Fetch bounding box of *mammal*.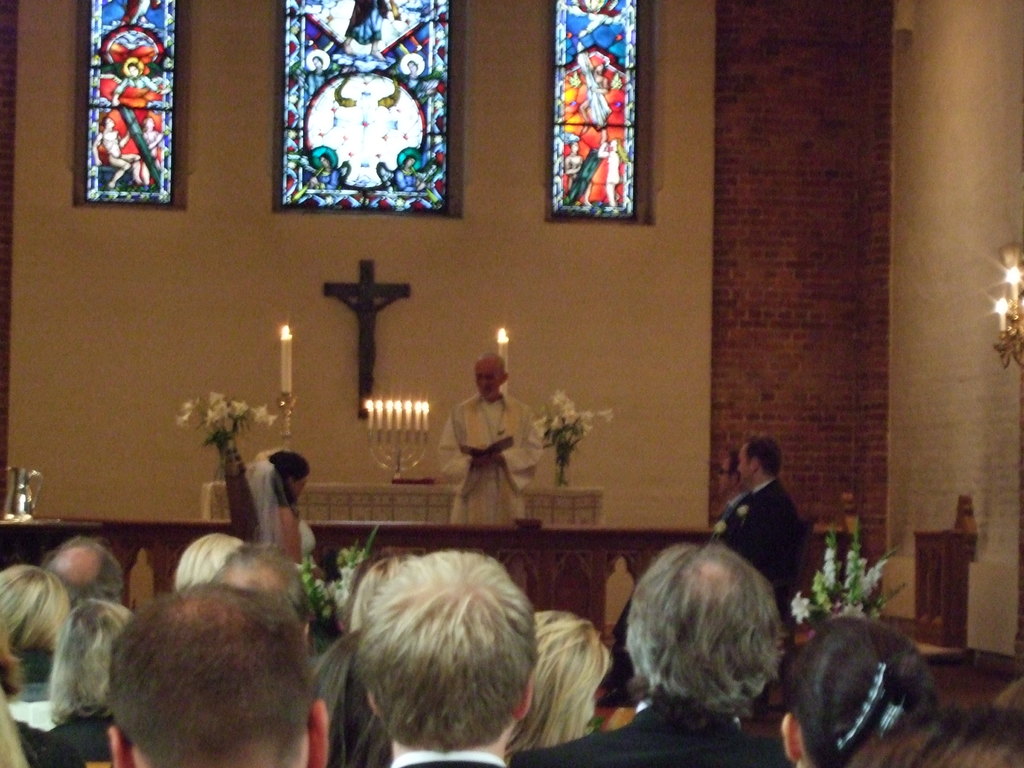
Bbox: detection(303, 548, 630, 767).
